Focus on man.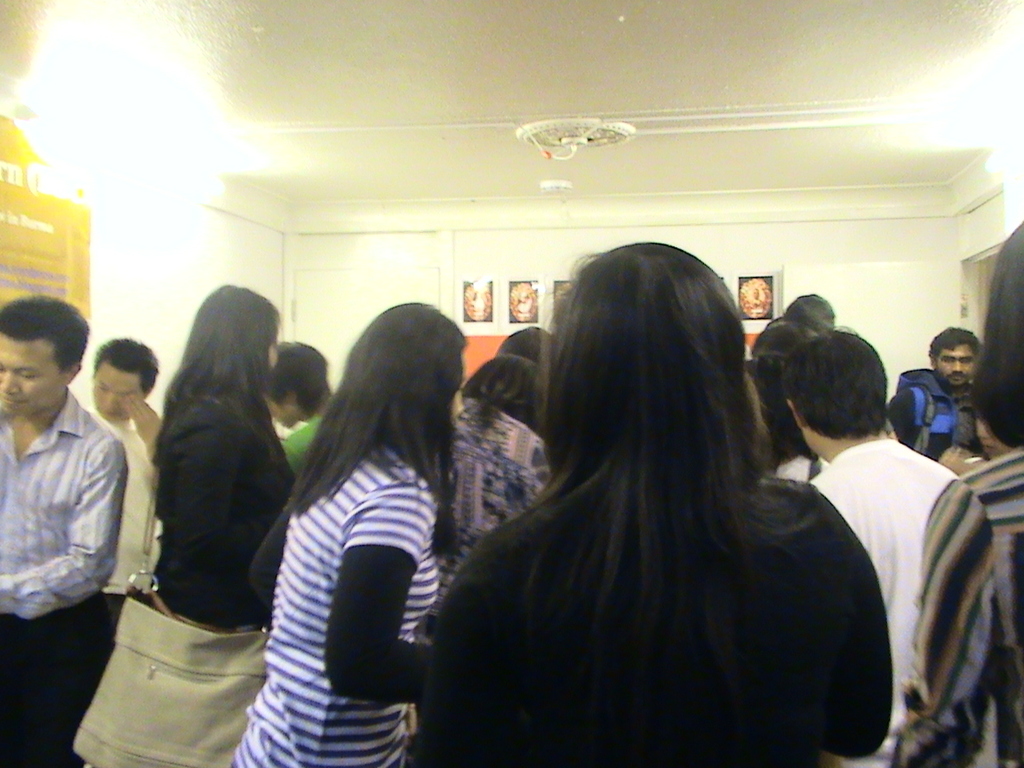
Focused at pyautogui.locateOnScreen(789, 329, 986, 751).
